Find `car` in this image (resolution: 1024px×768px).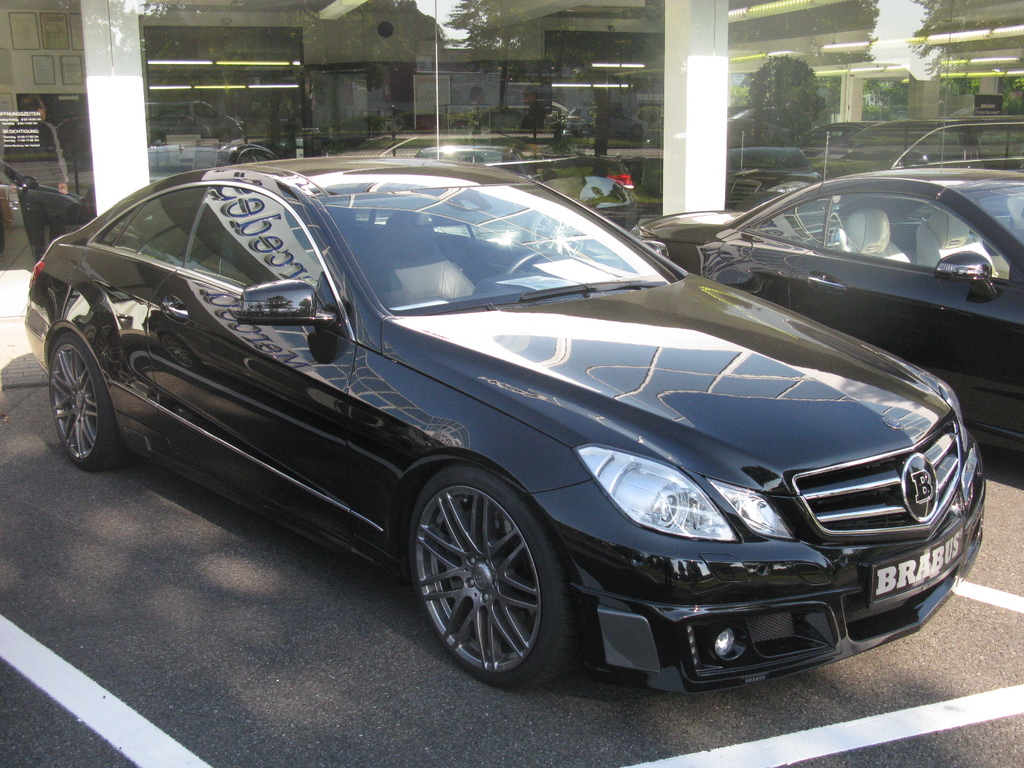
643:161:1023:449.
